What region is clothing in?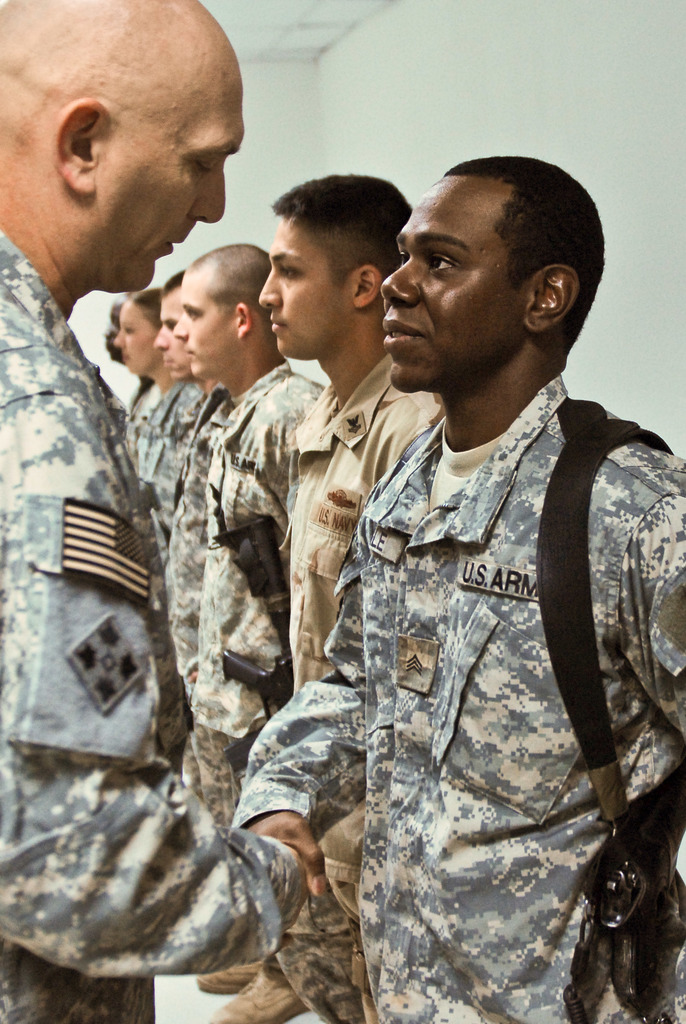
locate(287, 351, 452, 991).
